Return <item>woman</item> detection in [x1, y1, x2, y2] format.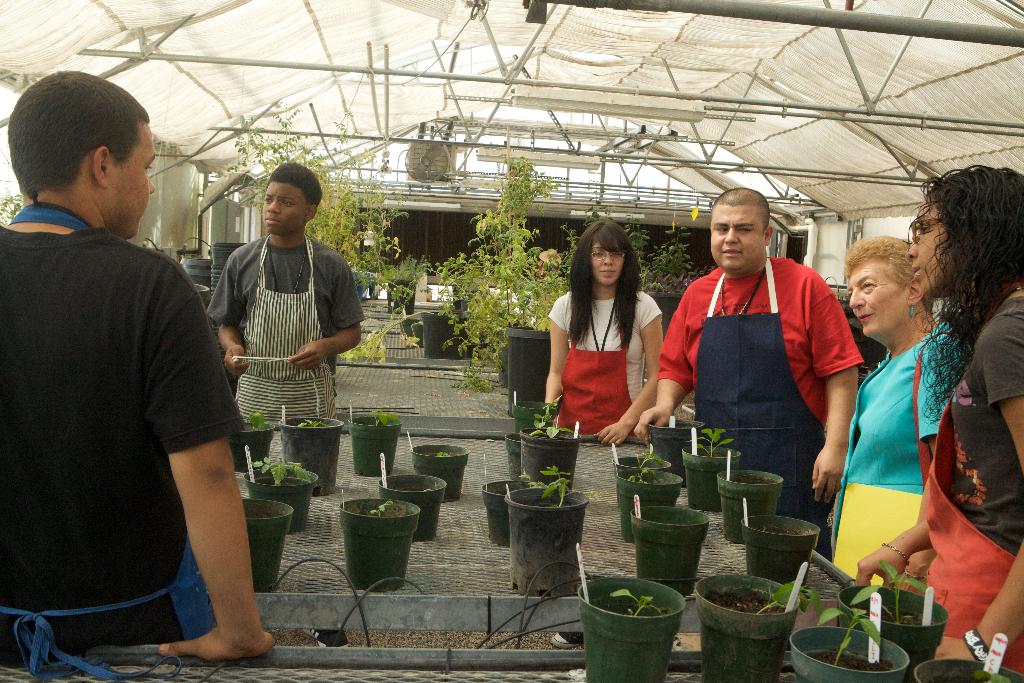
[851, 161, 1023, 675].
